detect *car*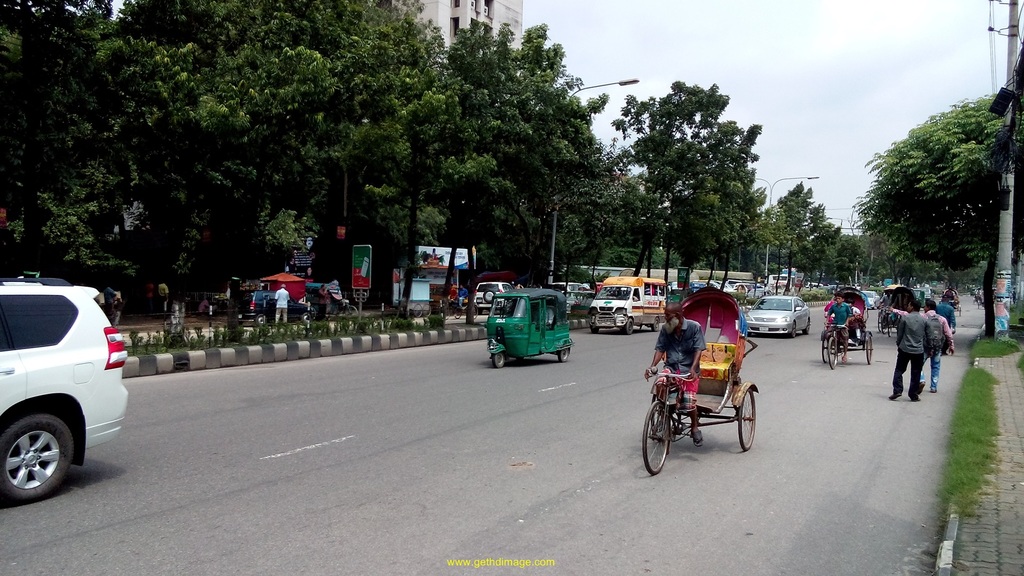
{"x1": 862, "y1": 291, "x2": 879, "y2": 310}
